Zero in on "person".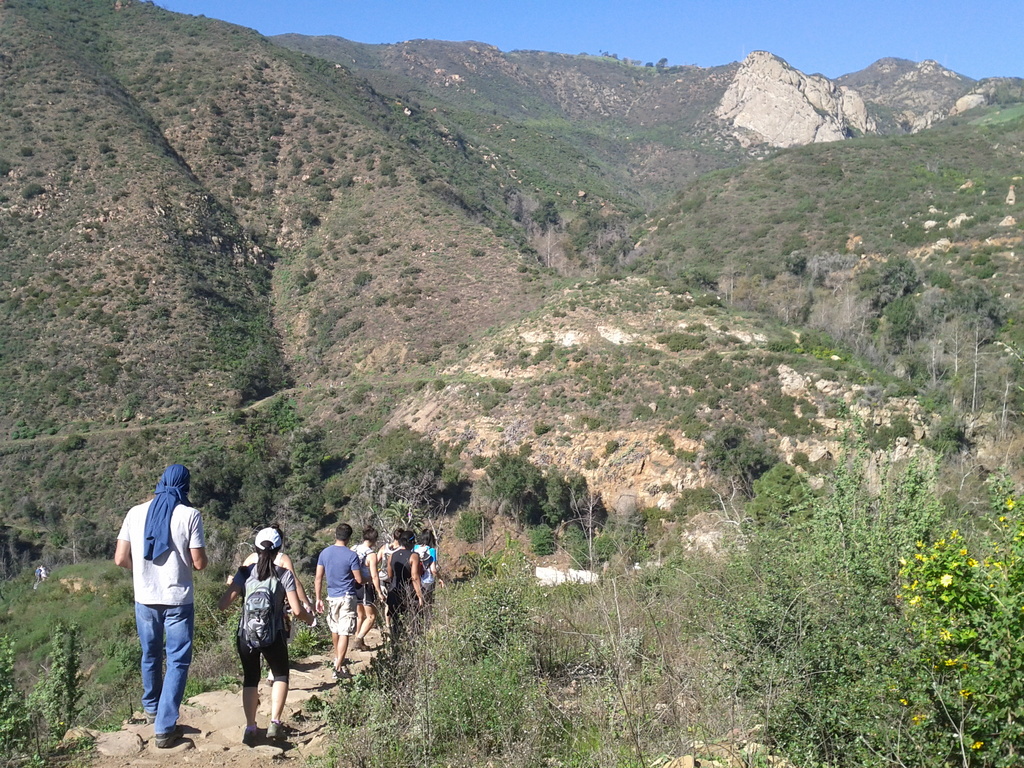
Zeroed in: left=374, top=525, right=399, bottom=600.
